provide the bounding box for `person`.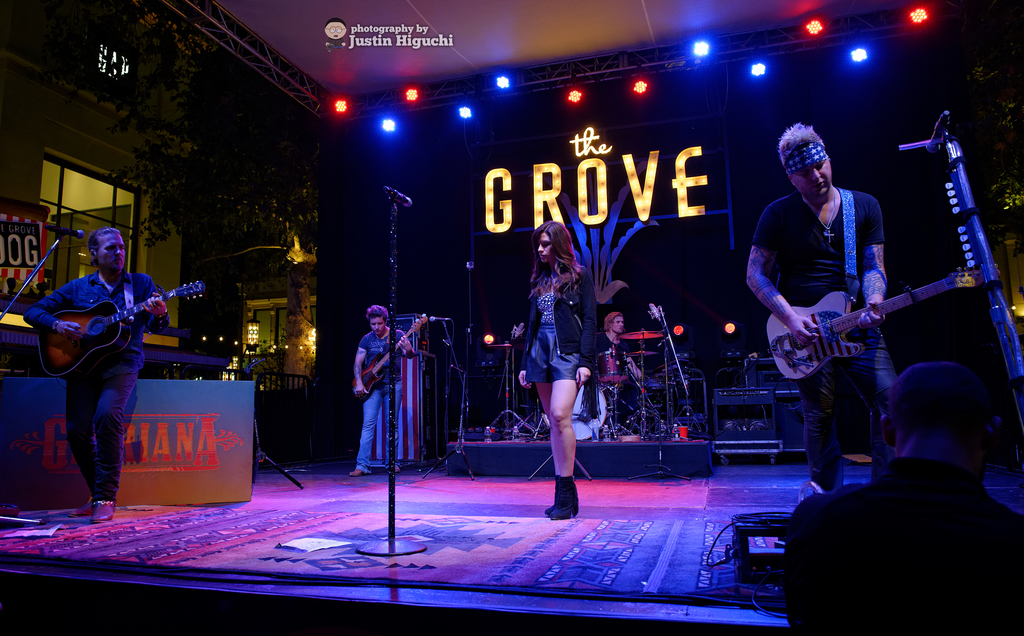
left=748, top=123, right=901, bottom=493.
